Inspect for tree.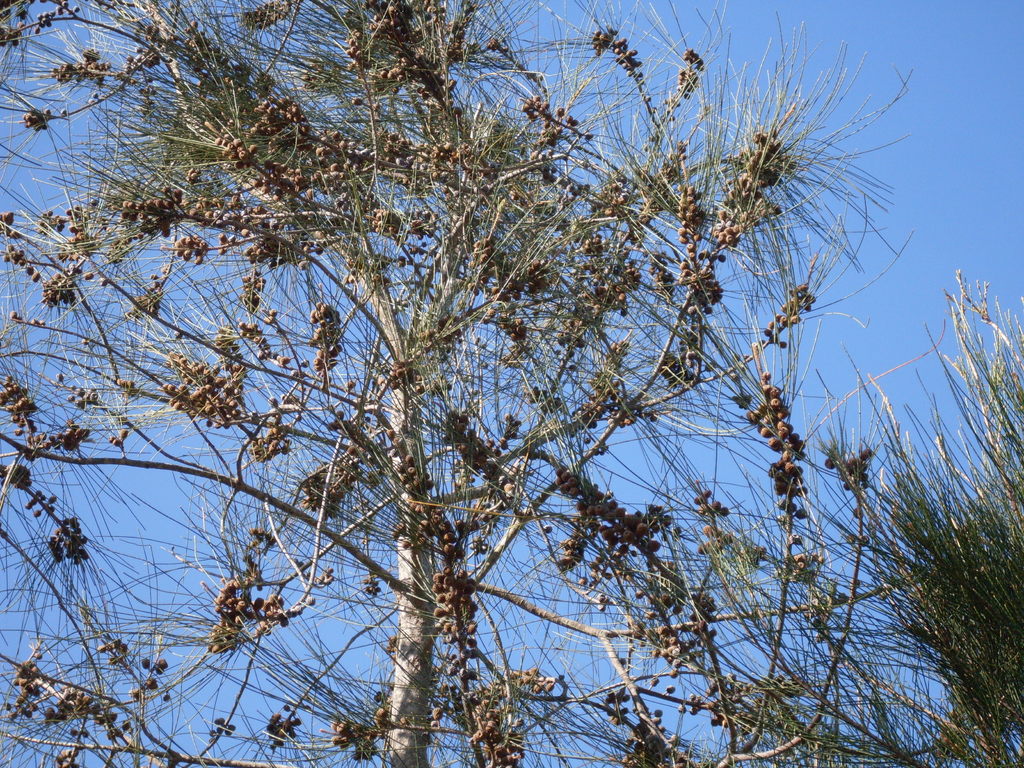
Inspection: locate(579, 266, 1023, 767).
